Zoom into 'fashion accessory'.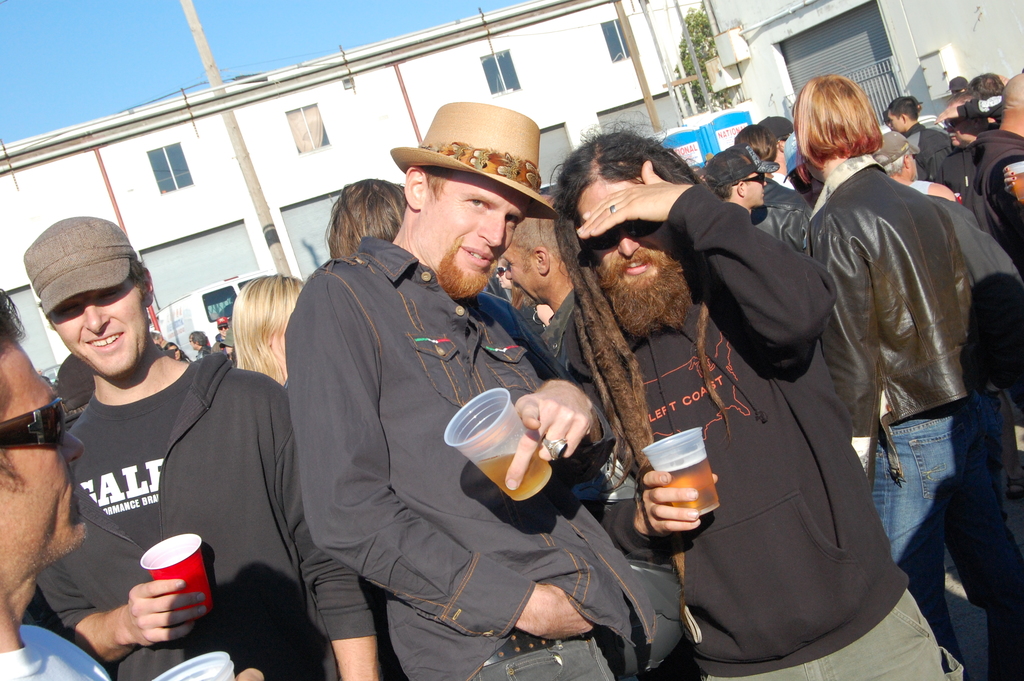
Zoom target: crop(495, 265, 508, 278).
